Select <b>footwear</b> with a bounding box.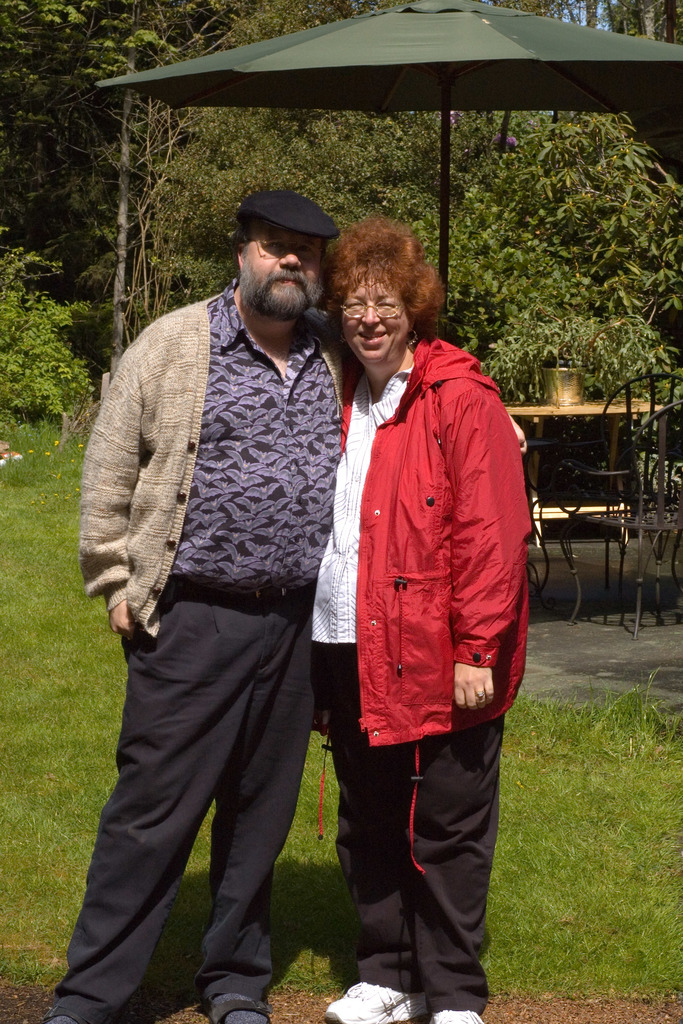
<region>210, 988, 272, 1023</region>.
